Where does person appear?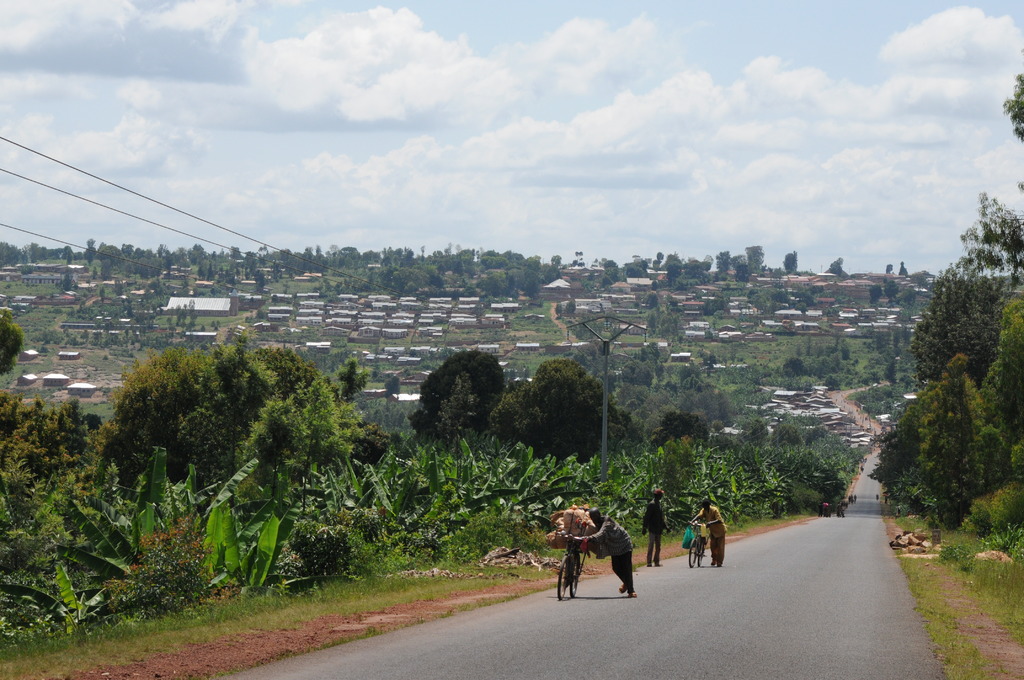
Appears at bbox=(640, 483, 669, 561).
